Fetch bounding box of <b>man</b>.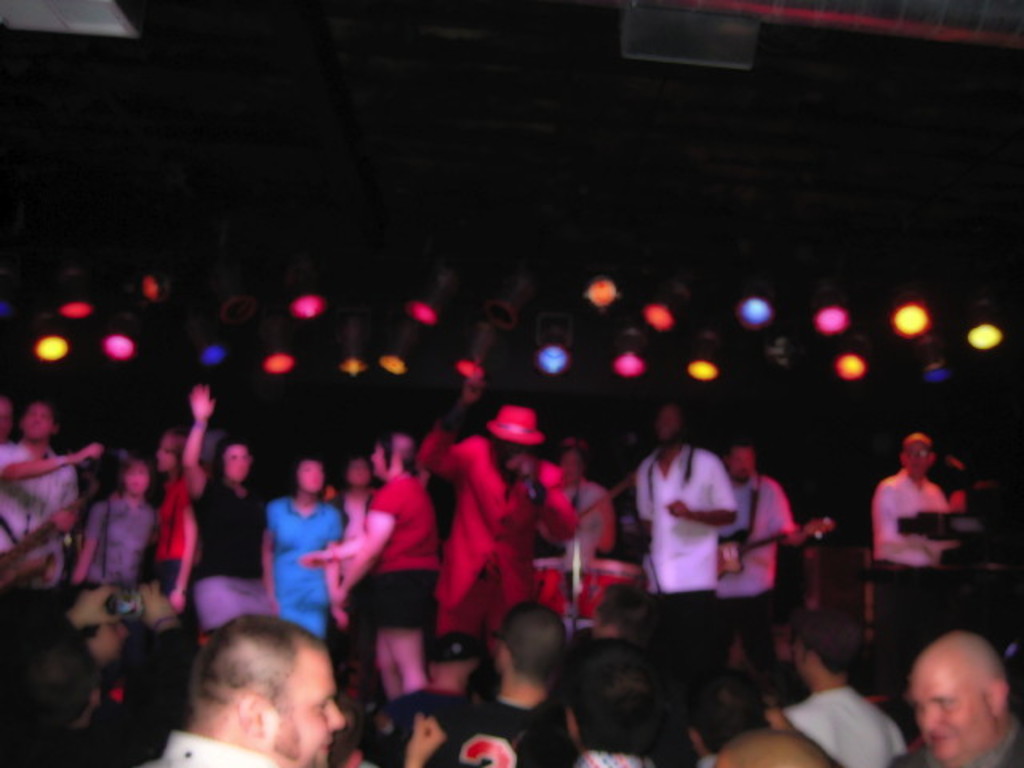
Bbox: [418,395,579,656].
